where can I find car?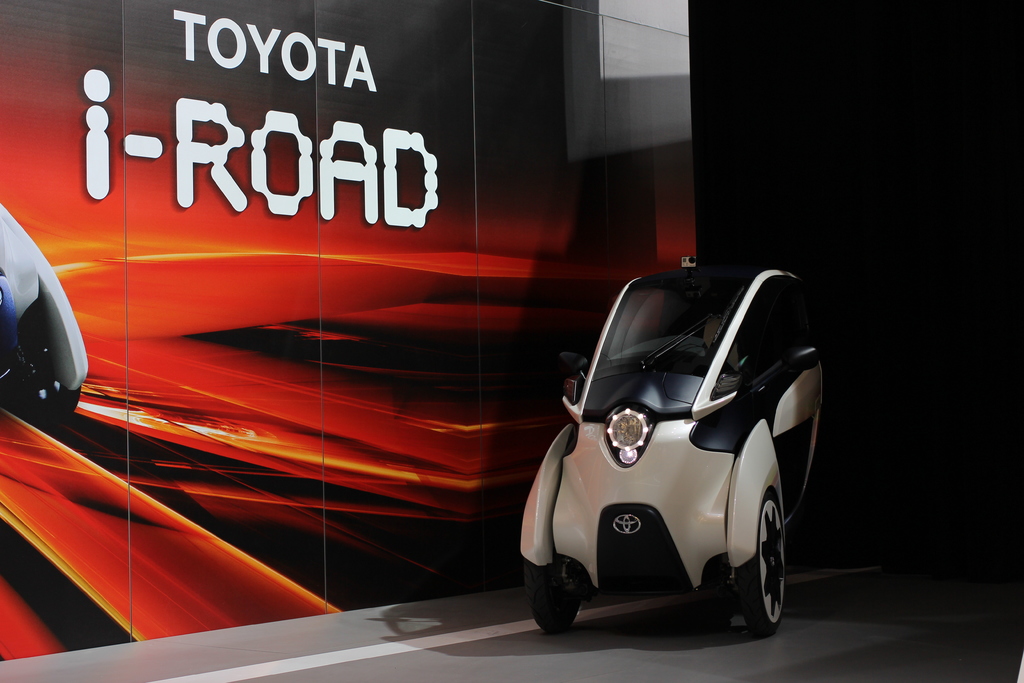
You can find it at 527/243/815/648.
